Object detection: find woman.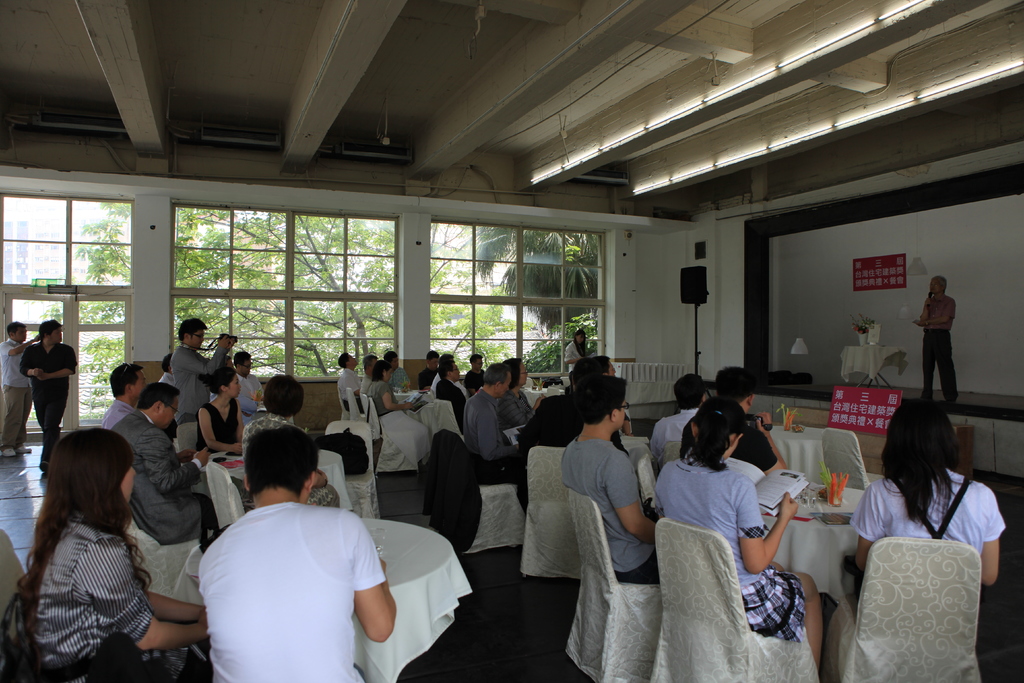
left=852, top=399, right=1008, bottom=598.
